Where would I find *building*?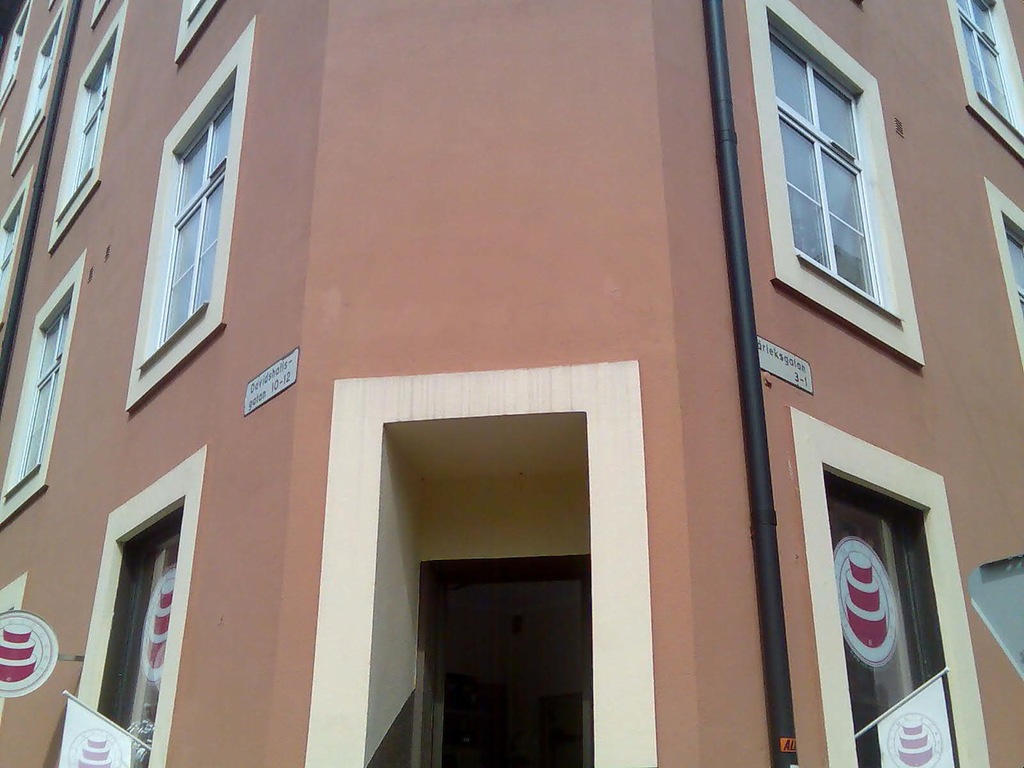
At <bbox>0, 0, 1023, 767</bbox>.
